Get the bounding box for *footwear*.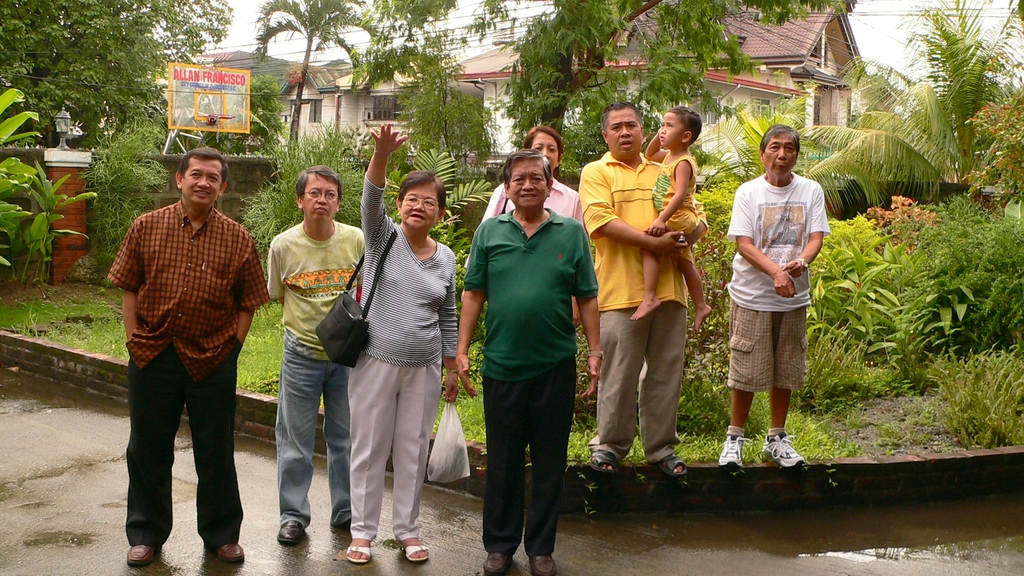
box(126, 545, 159, 569).
